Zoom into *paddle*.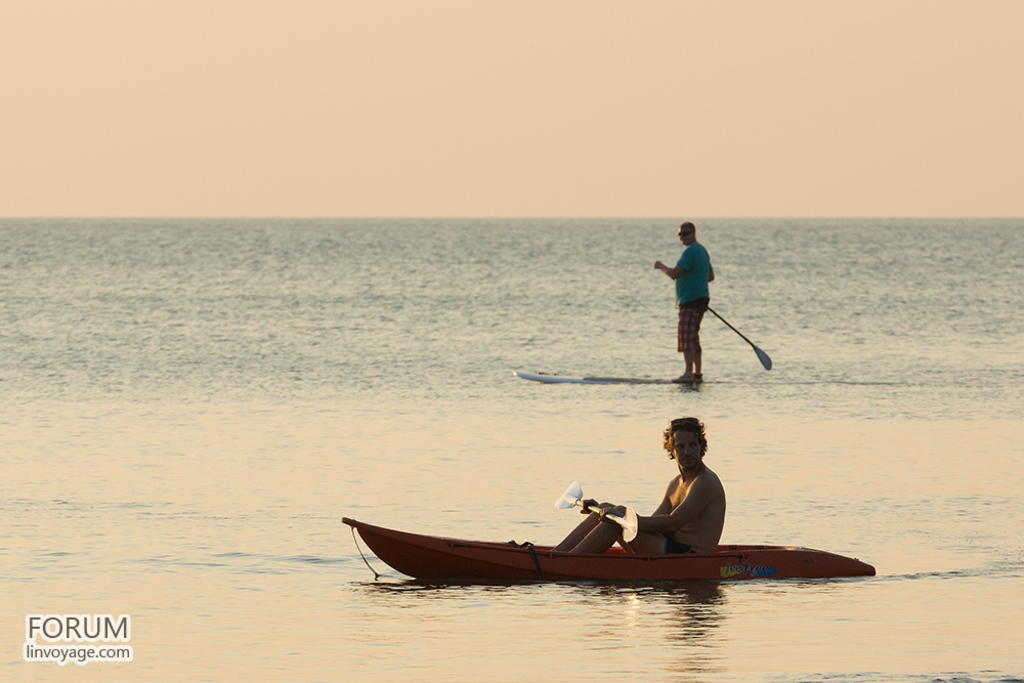
Zoom target: x1=557 y1=478 x2=638 y2=541.
